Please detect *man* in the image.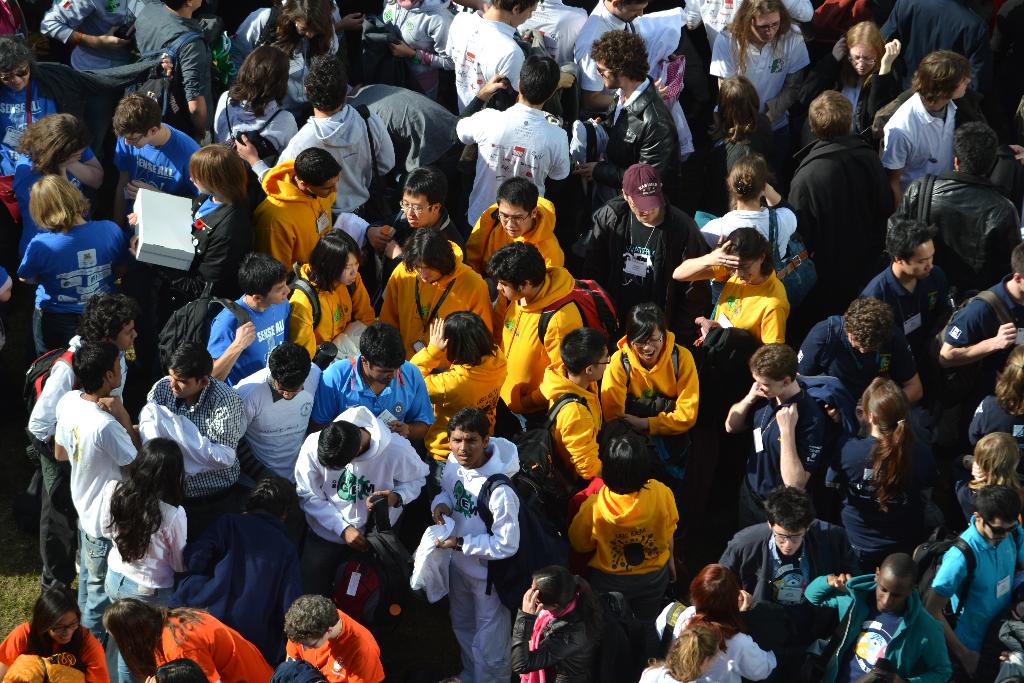
(x1=417, y1=415, x2=525, y2=670).
